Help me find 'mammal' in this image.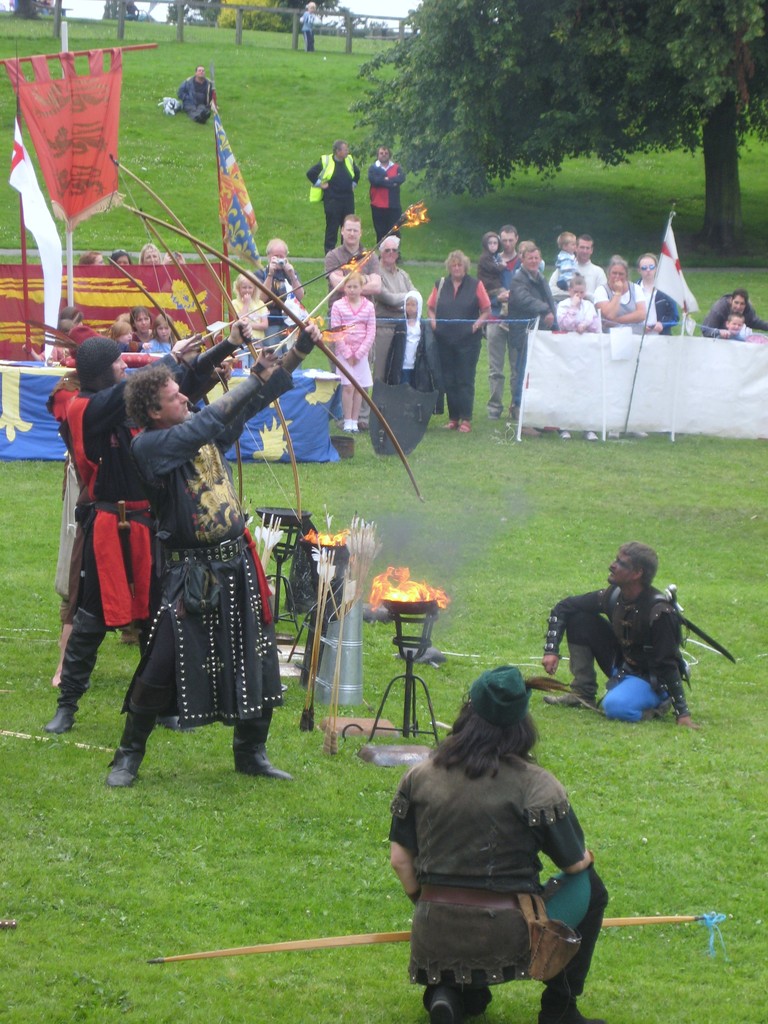
Found it: l=387, t=290, r=436, b=438.
